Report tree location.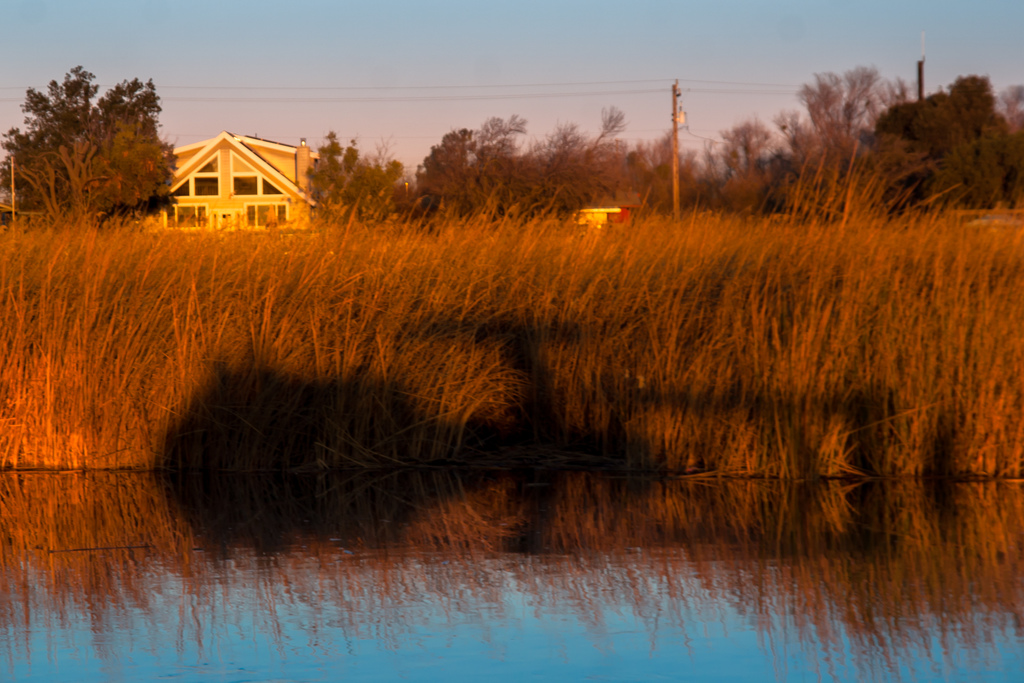
Report: [0, 63, 187, 226].
